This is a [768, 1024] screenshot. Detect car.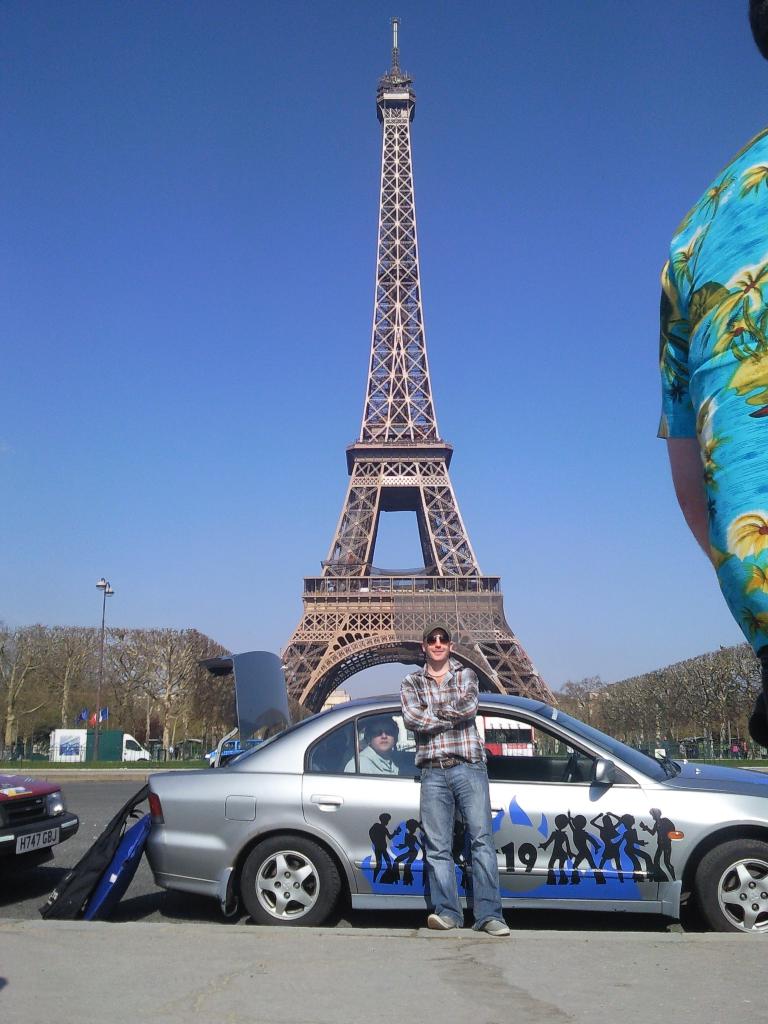
0,772,78,870.
